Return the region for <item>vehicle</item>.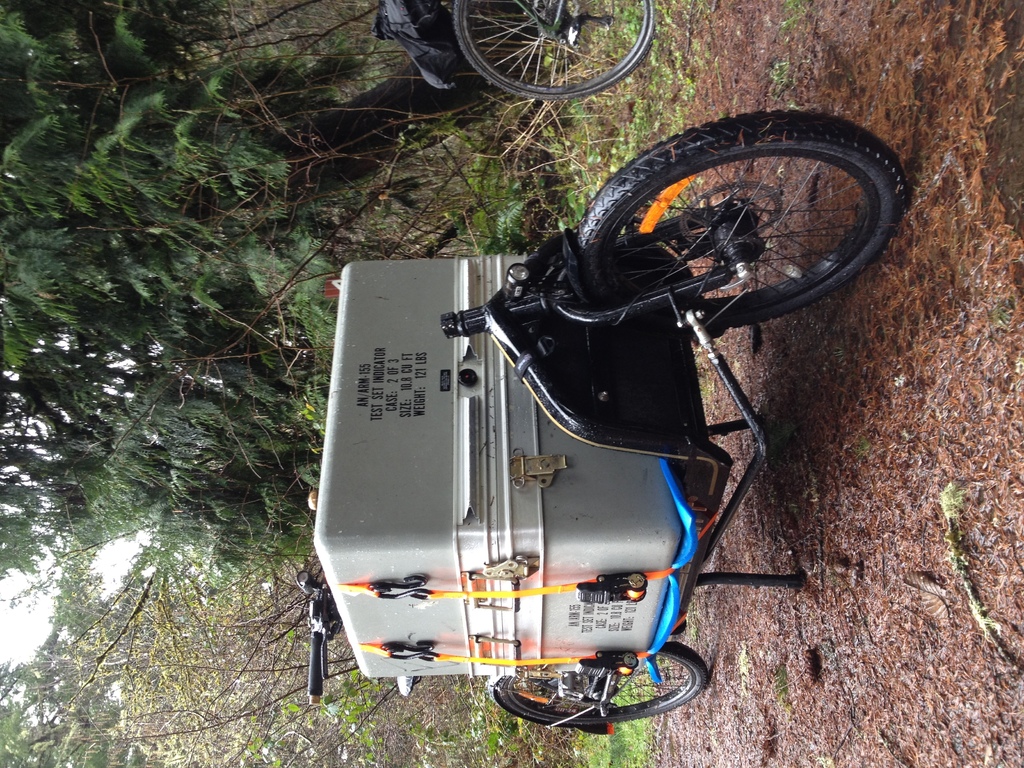
<box>374,0,656,102</box>.
